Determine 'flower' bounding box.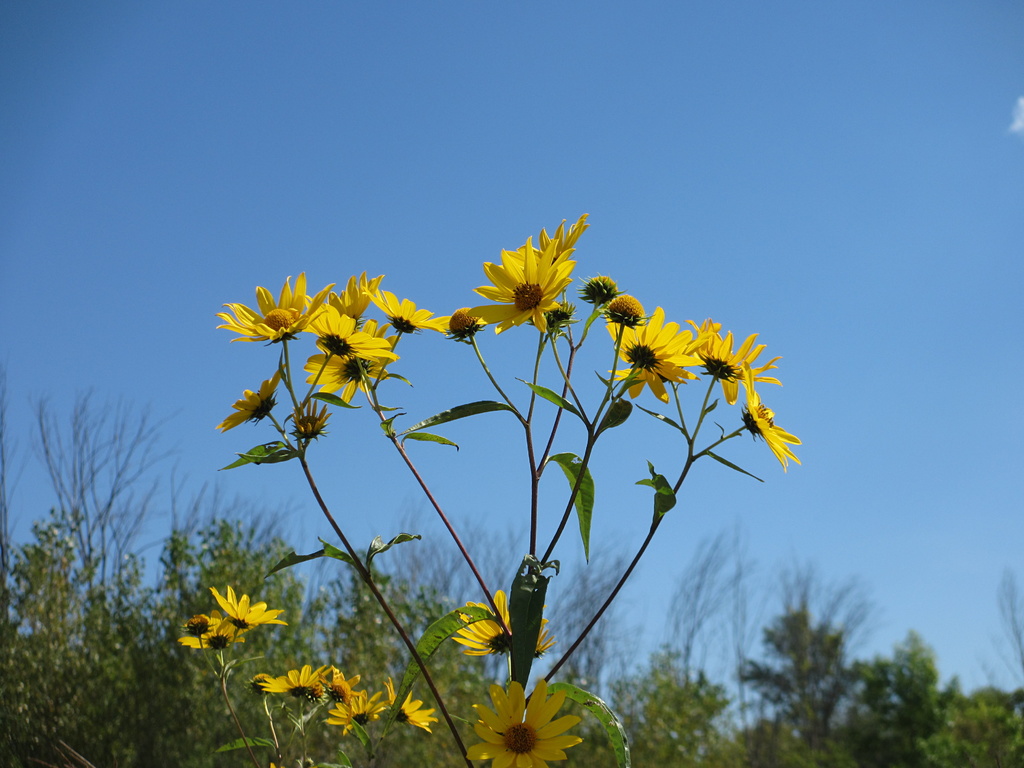
Determined: [604,303,707,401].
